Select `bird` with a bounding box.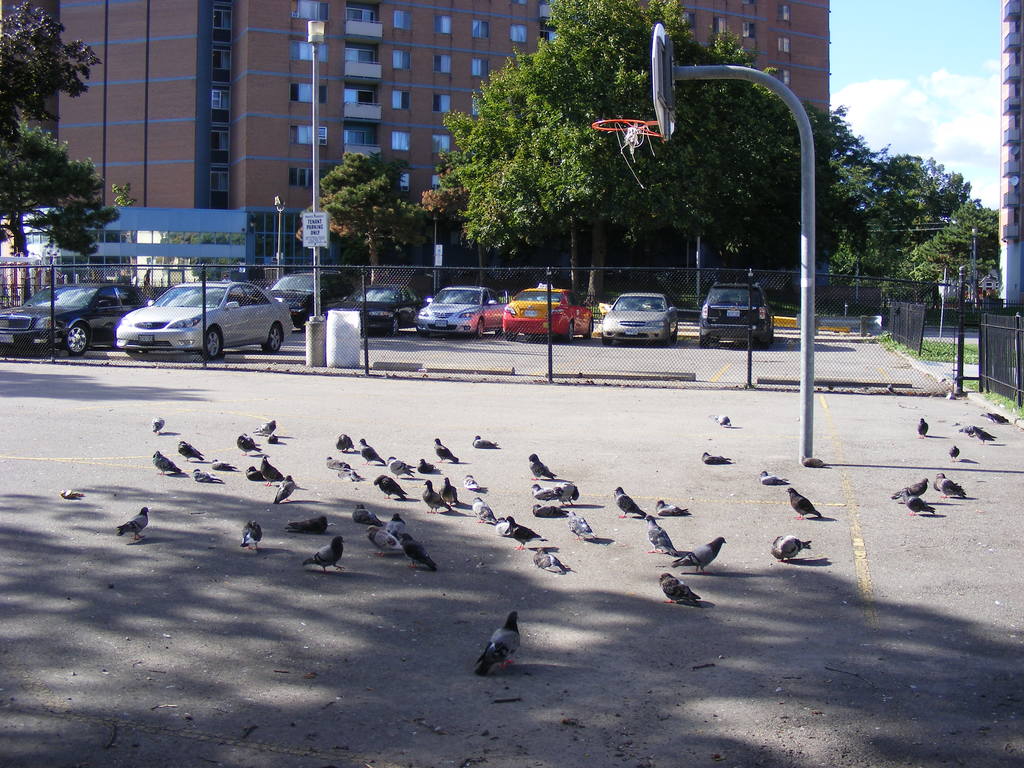
[772,535,813,564].
